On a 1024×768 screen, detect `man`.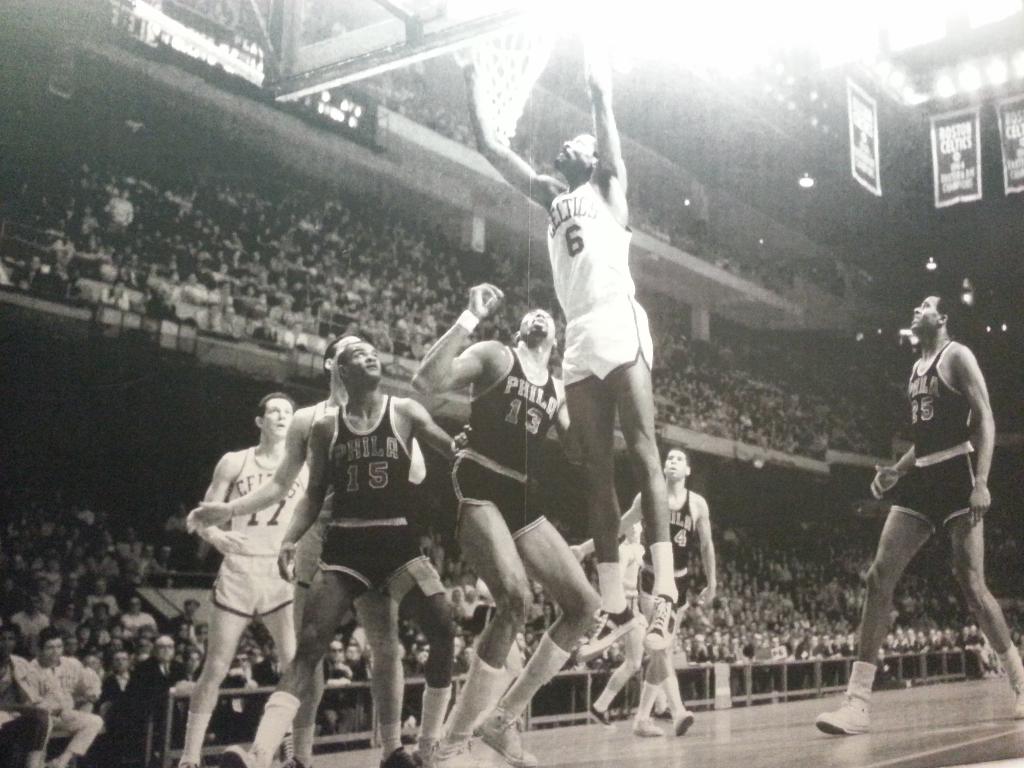
left=568, top=447, right=711, bottom=737.
